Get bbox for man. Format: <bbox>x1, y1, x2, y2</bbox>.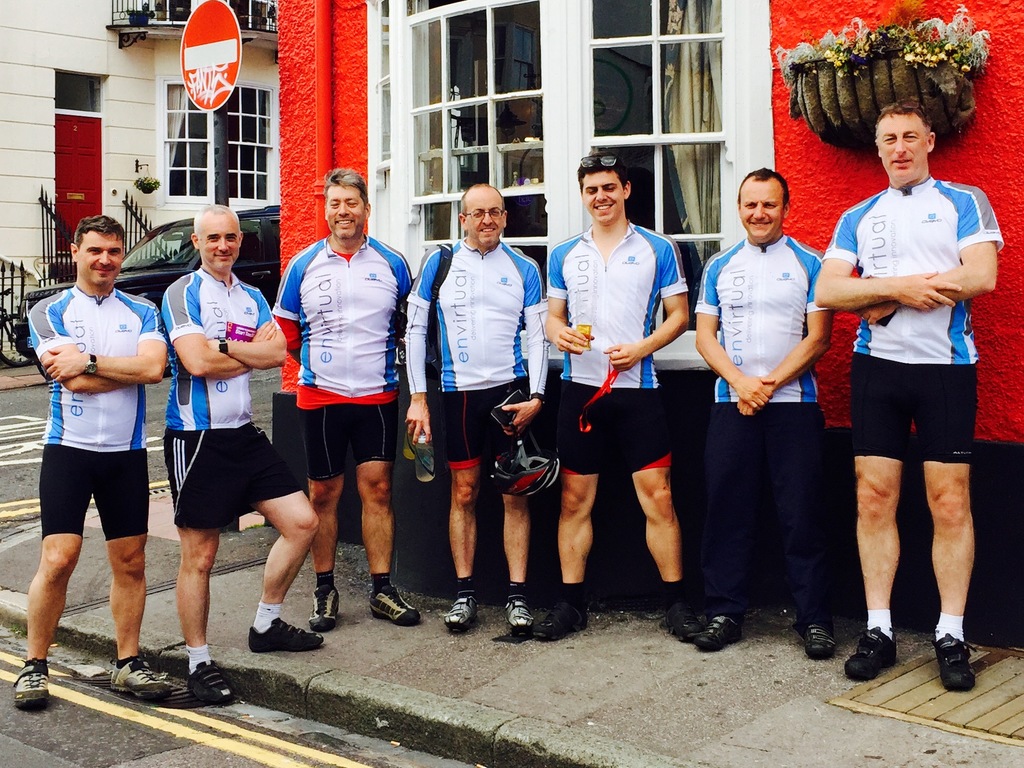
<bbox>272, 166, 420, 632</bbox>.
